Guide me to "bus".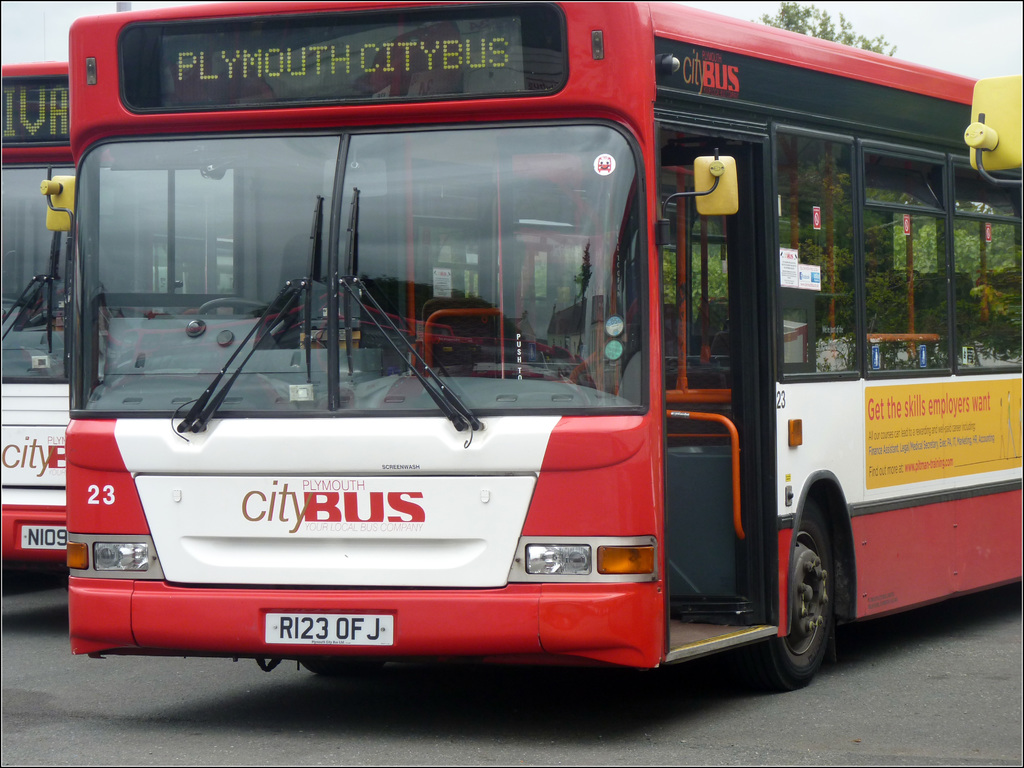
Guidance: [0,57,622,564].
